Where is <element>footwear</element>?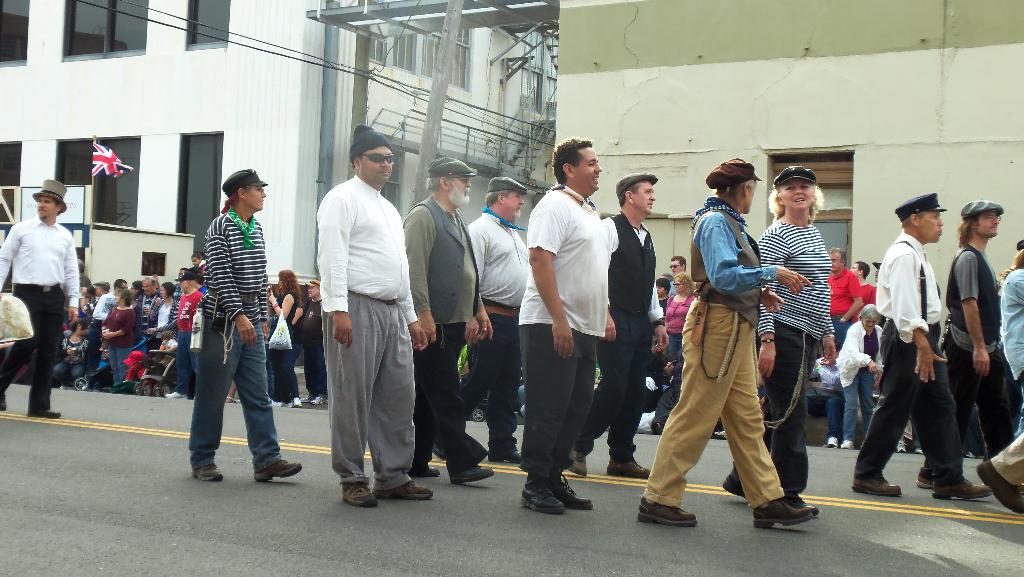
(left=977, top=460, right=1023, bottom=516).
